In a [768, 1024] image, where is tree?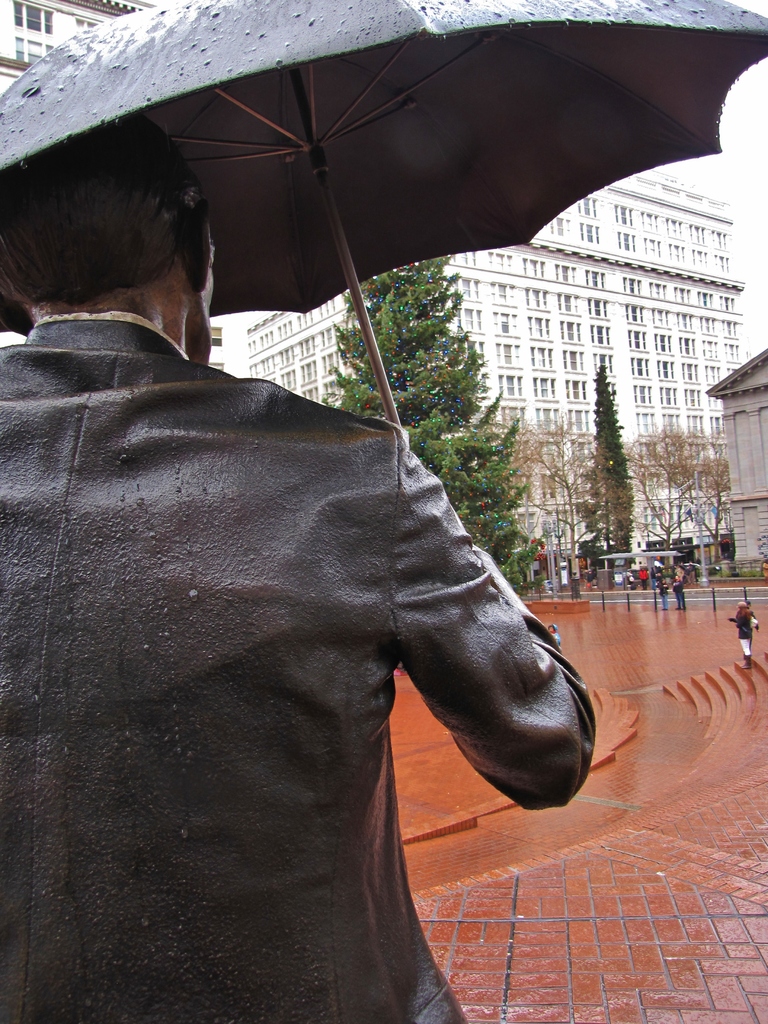
box=[684, 456, 732, 566].
